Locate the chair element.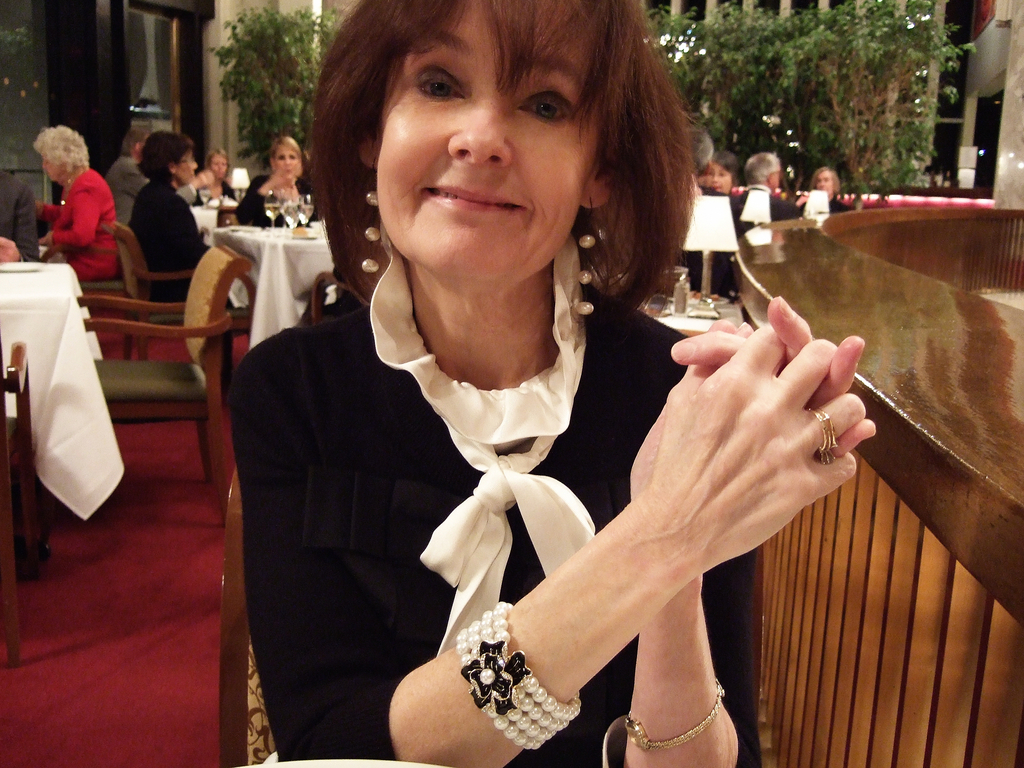
Element bbox: [x1=116, y1=221, x2=216, y2=366].
